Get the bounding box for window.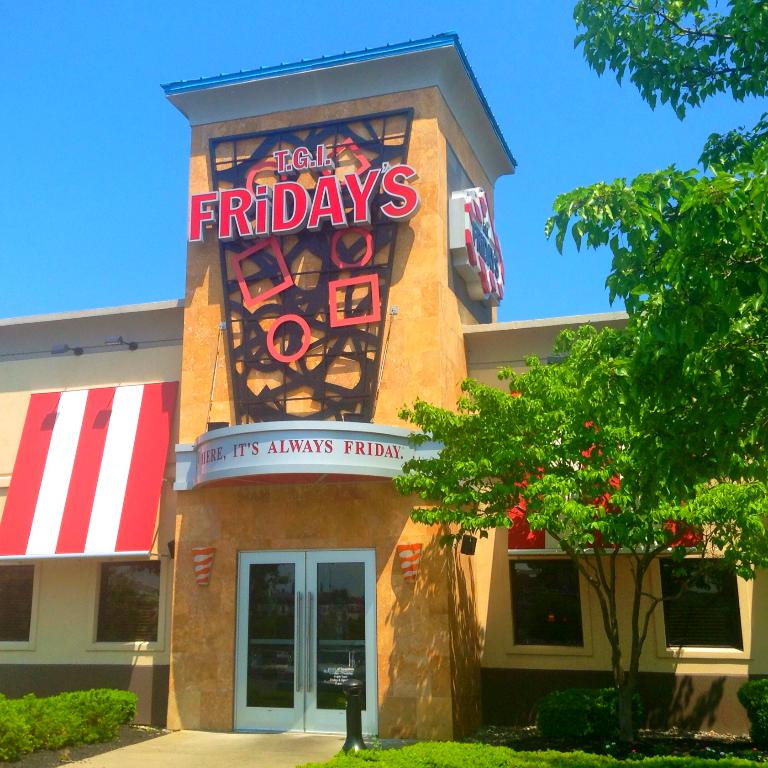
[left=0, top=561, right=33, bottom=646].
